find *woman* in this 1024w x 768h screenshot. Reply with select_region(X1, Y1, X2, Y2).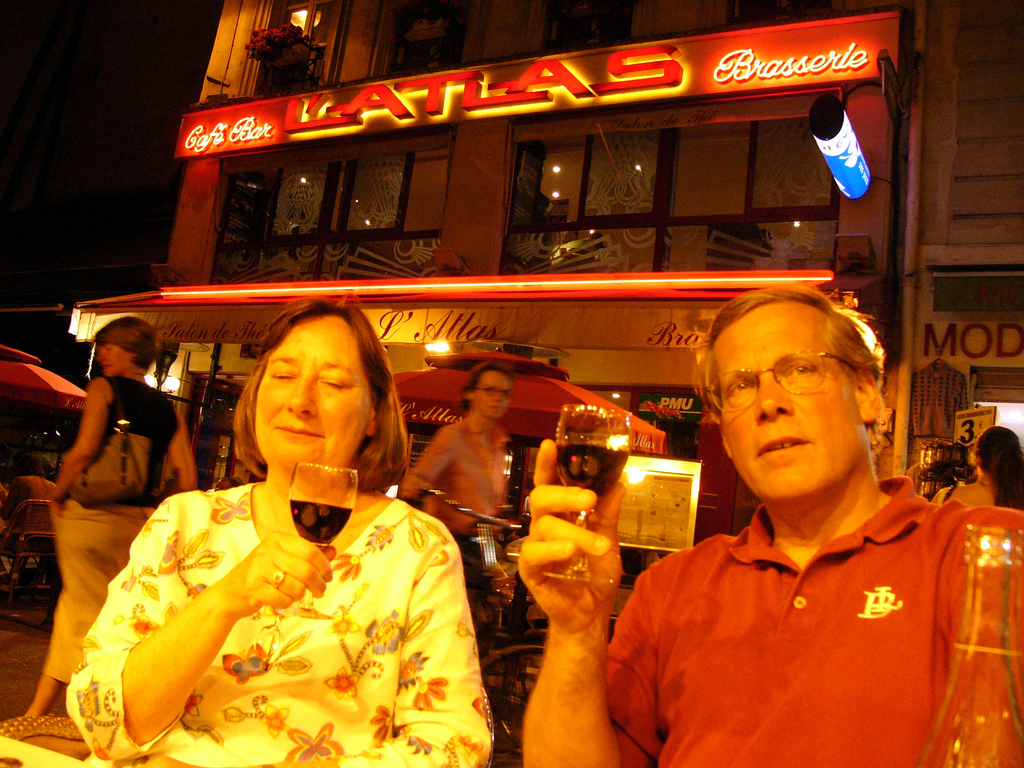
select_region(928, 424, 1023, 516).
